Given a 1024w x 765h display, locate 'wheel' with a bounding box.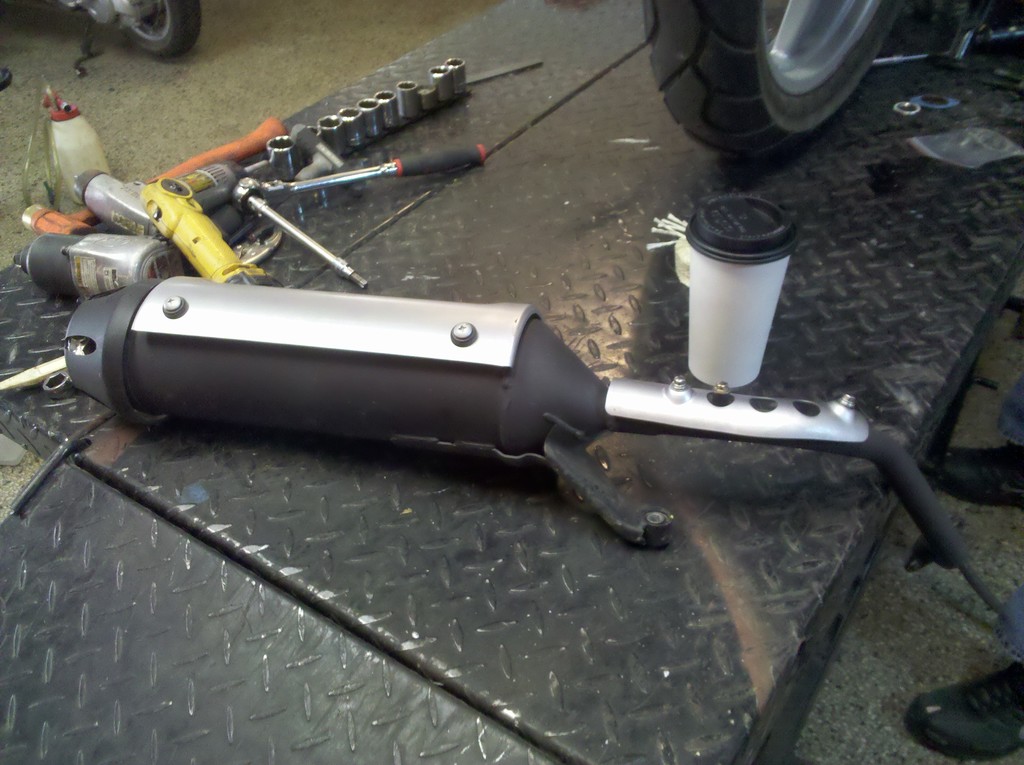
Located: (116, 0, 199, 58).
